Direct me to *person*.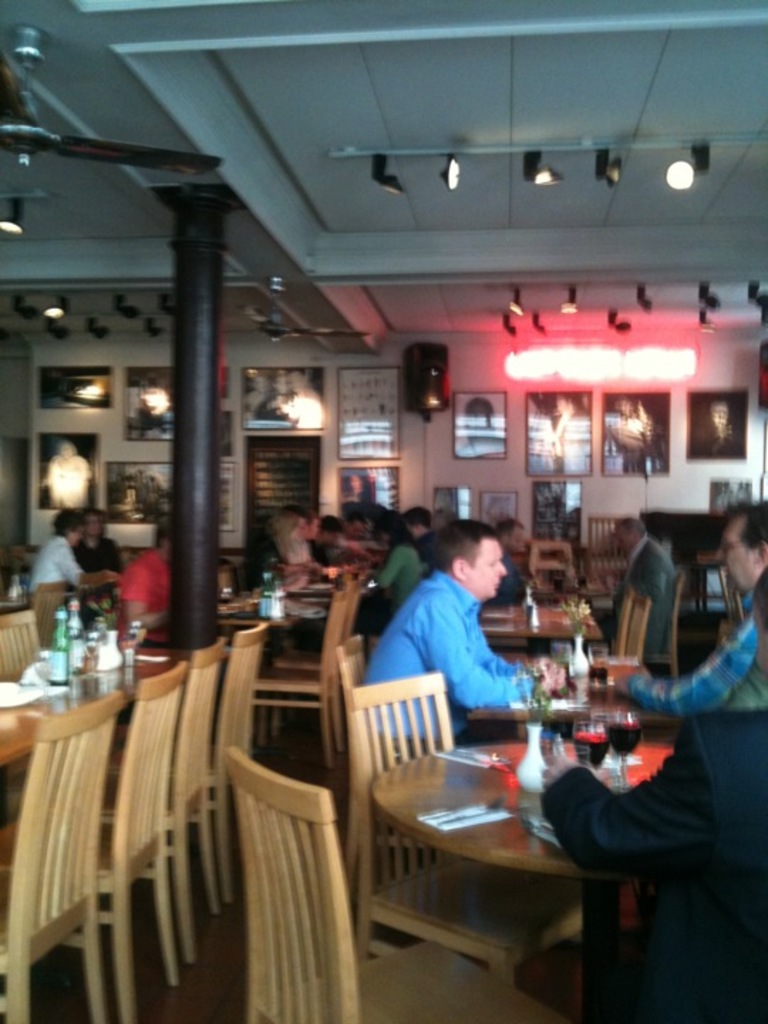
Direction: [x1=609, y1=516, x2=683, y2=663].
